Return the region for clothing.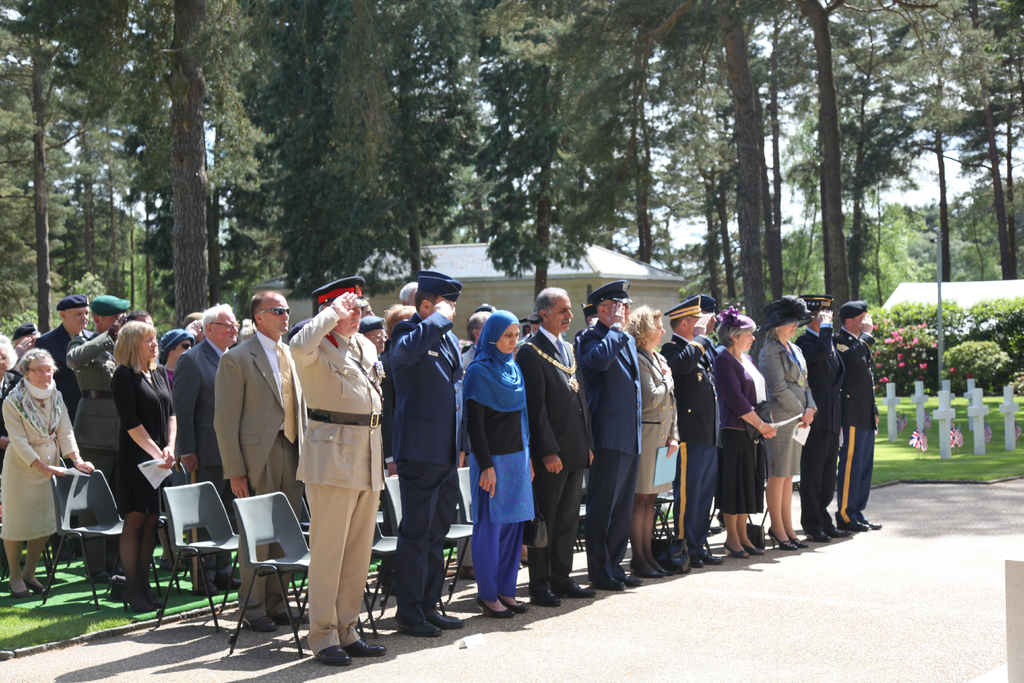
select_region(661, 339, 724, 557).
